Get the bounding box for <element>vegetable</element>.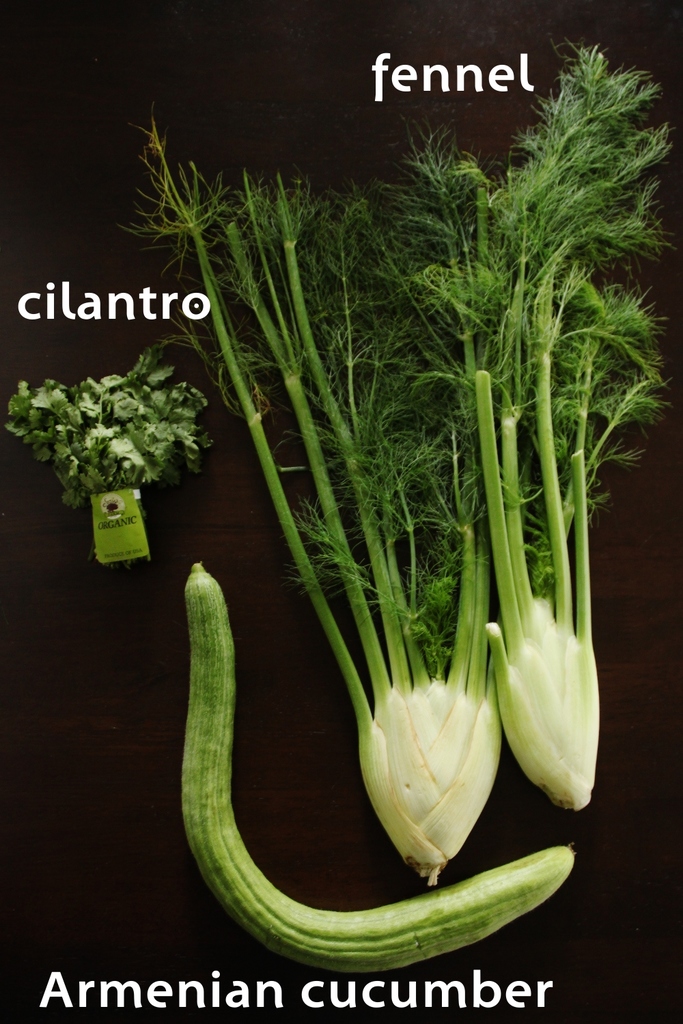
box(144, 109, 512, 890).
